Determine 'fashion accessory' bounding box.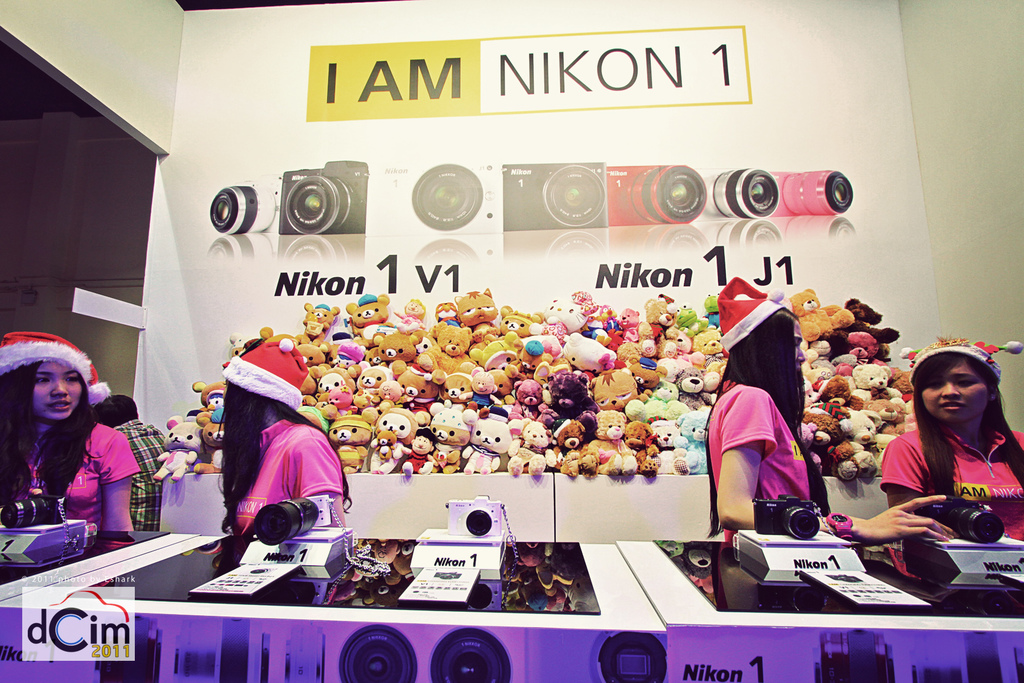
Determined: <region>0, 327, 115, 406</region>.
